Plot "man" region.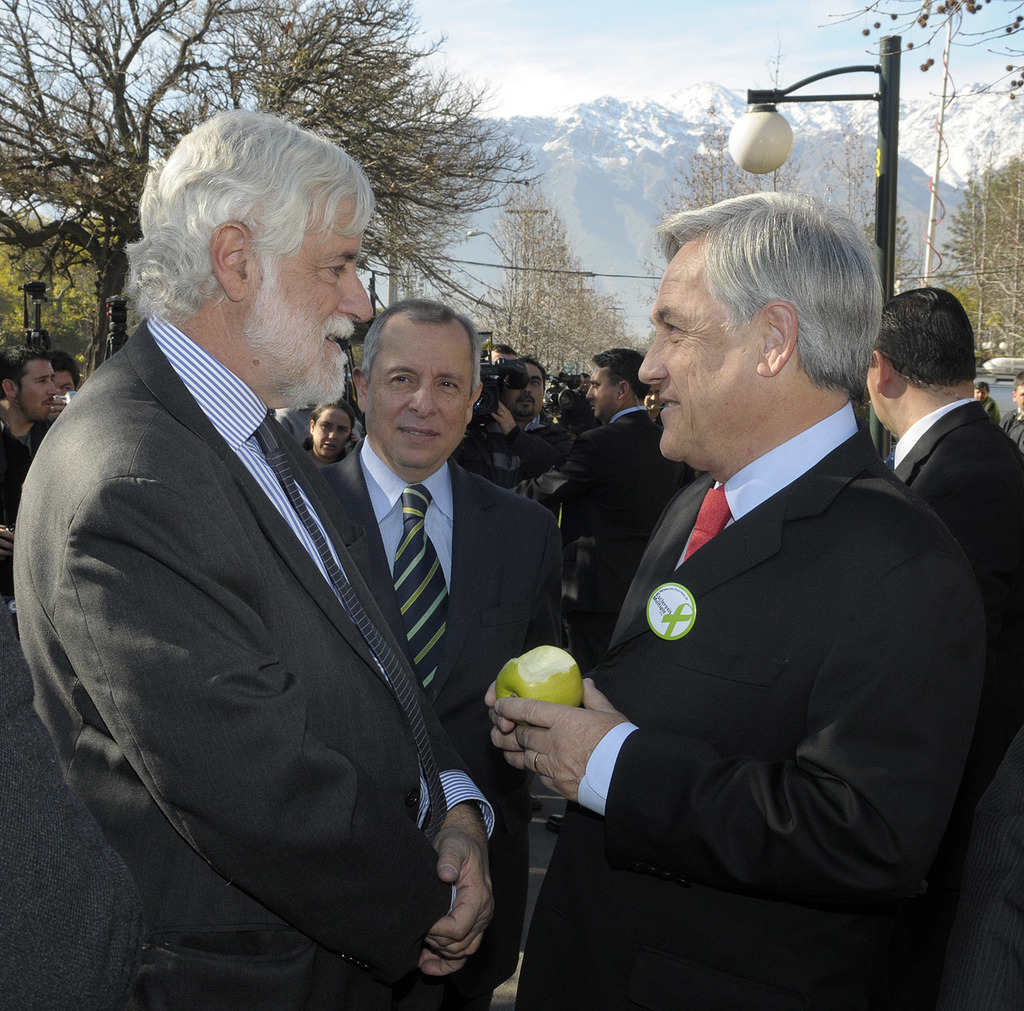
Plotted at left=472, top=353, right=557, bottom=510.
